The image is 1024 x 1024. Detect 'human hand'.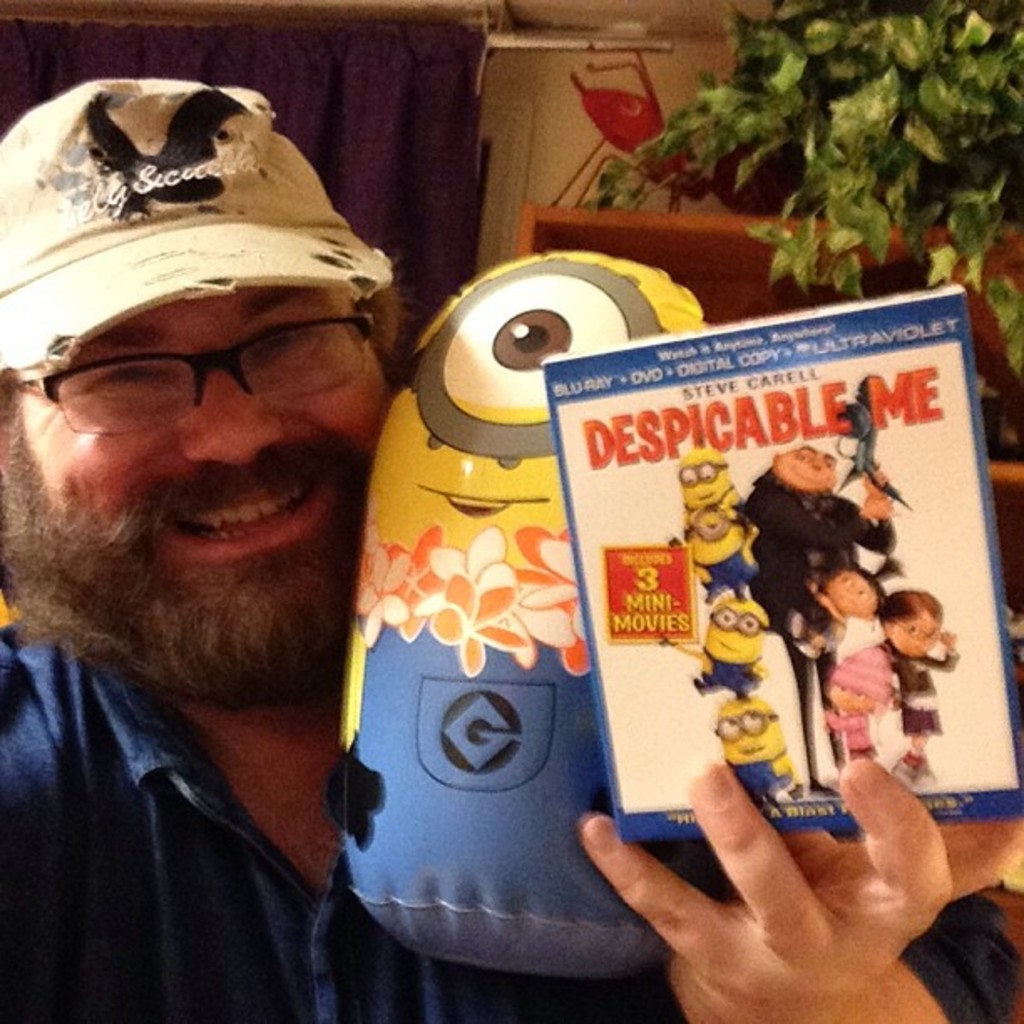
Detection: left=865, top=485, right=897, bottom=522.
